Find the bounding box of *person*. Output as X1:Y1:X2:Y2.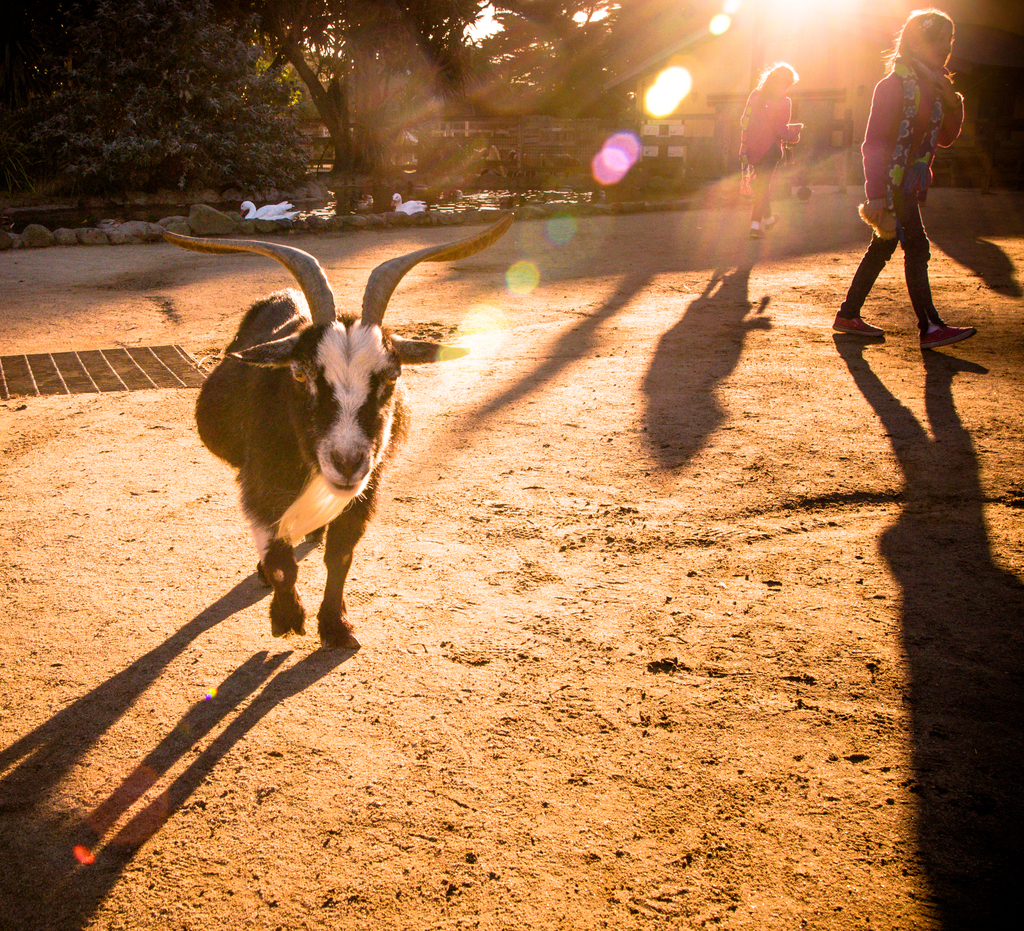
855:0:989:473.
